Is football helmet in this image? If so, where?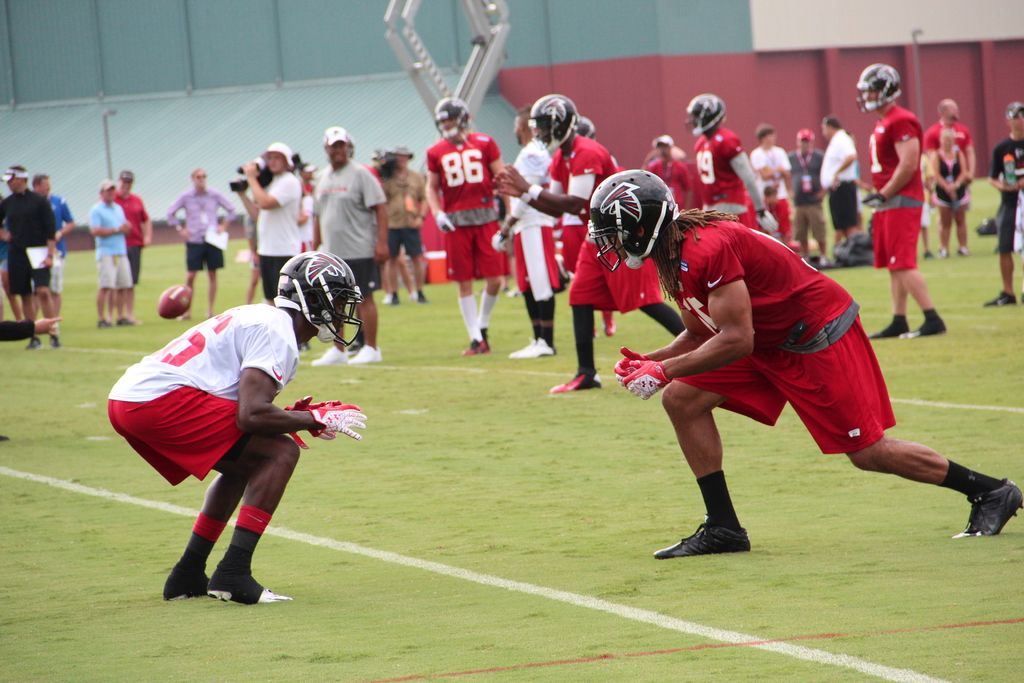
Yes, at region(680, 94, 731, 136).
